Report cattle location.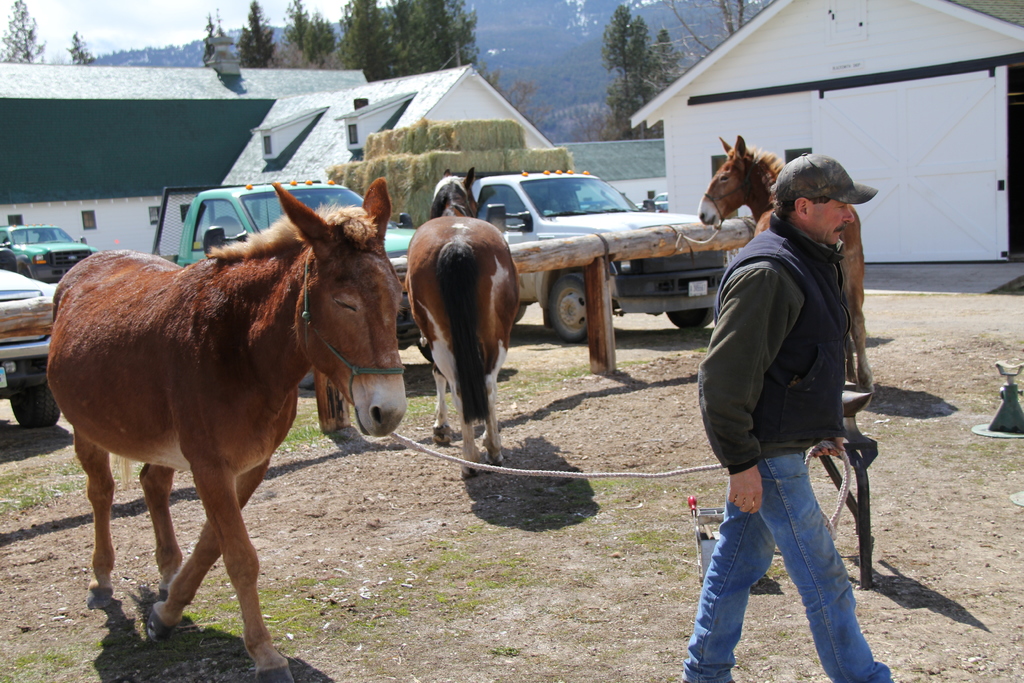
Report: bbox=(395, 194, 543, 495).
